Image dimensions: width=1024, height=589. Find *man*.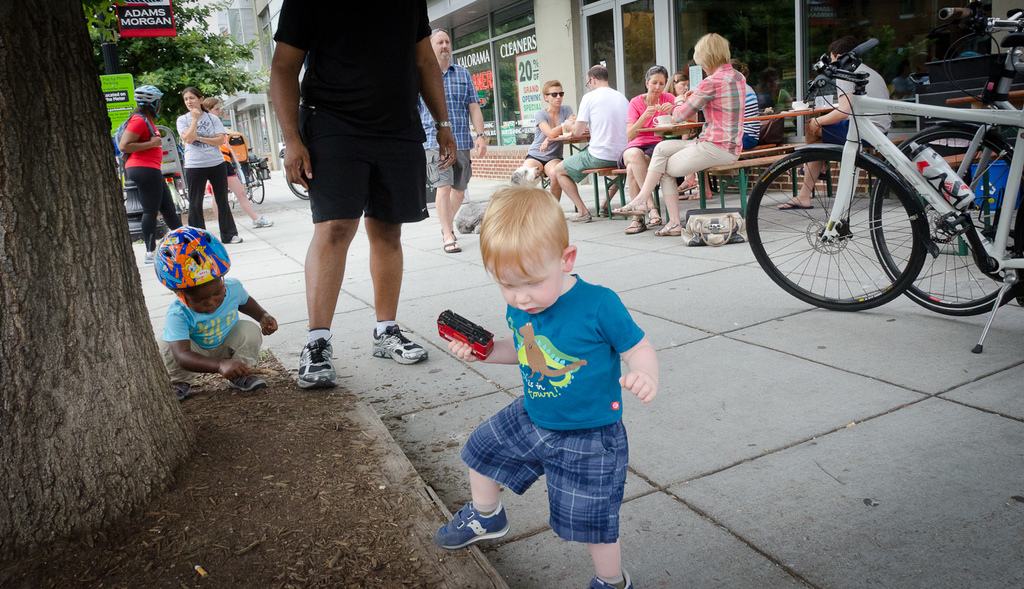
box=[776, 35, 894, 210].
